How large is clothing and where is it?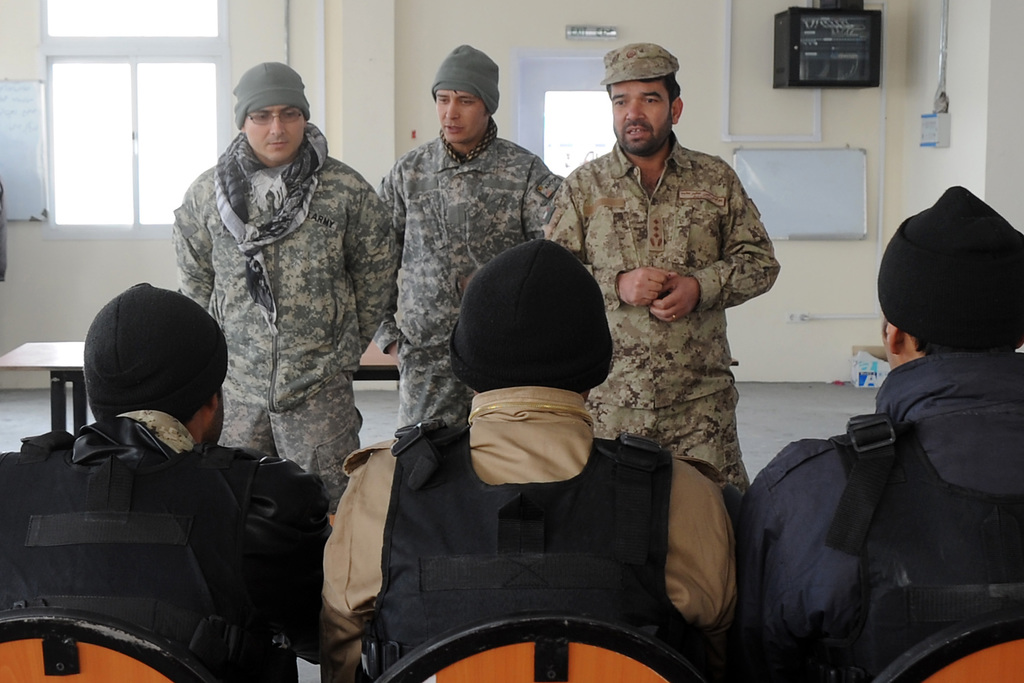
Bounding box: (80, 277, 230, 421).
